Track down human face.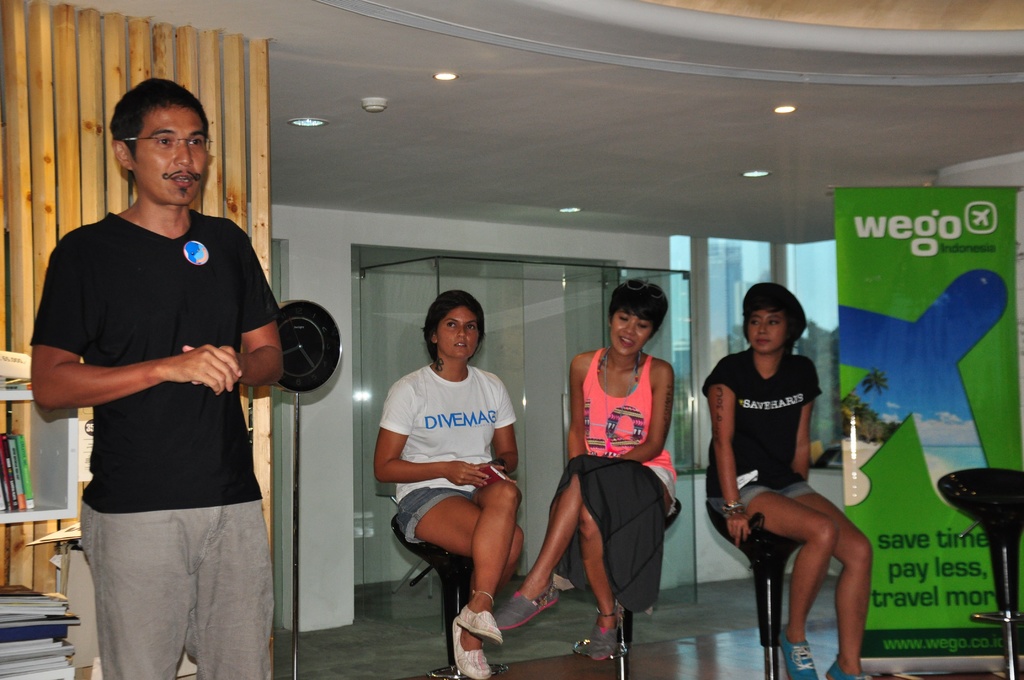
Tracked to x1=440, y1=307, x2=479, y2=357.
